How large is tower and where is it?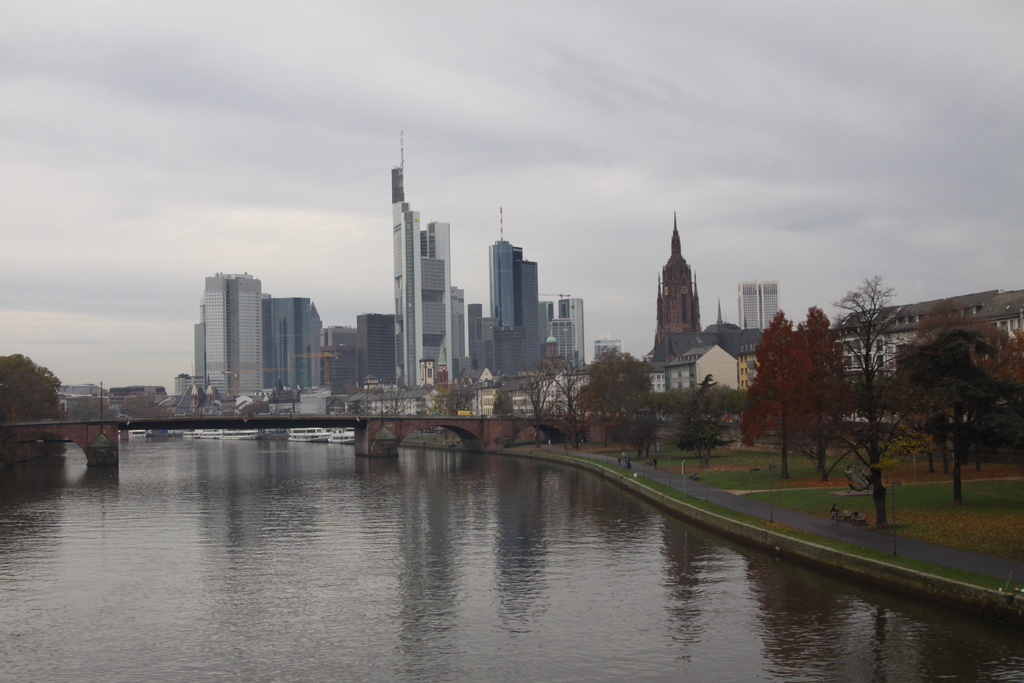
Bounding box: <box>198,276,264,395</box>.
